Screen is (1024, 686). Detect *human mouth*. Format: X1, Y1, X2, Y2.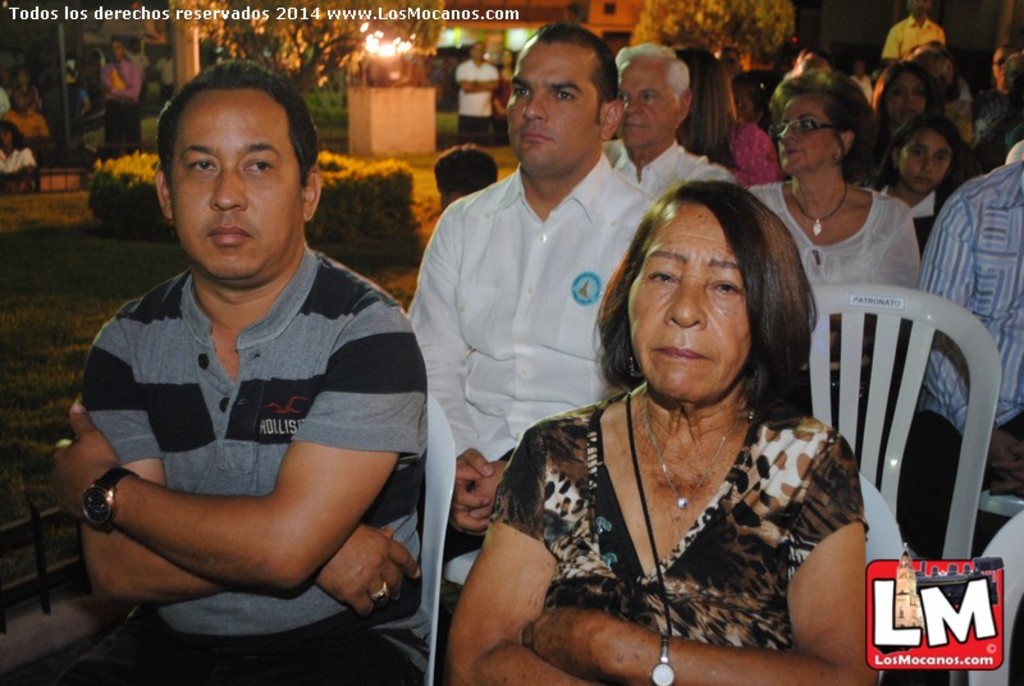
918, 180, 934, 184.
